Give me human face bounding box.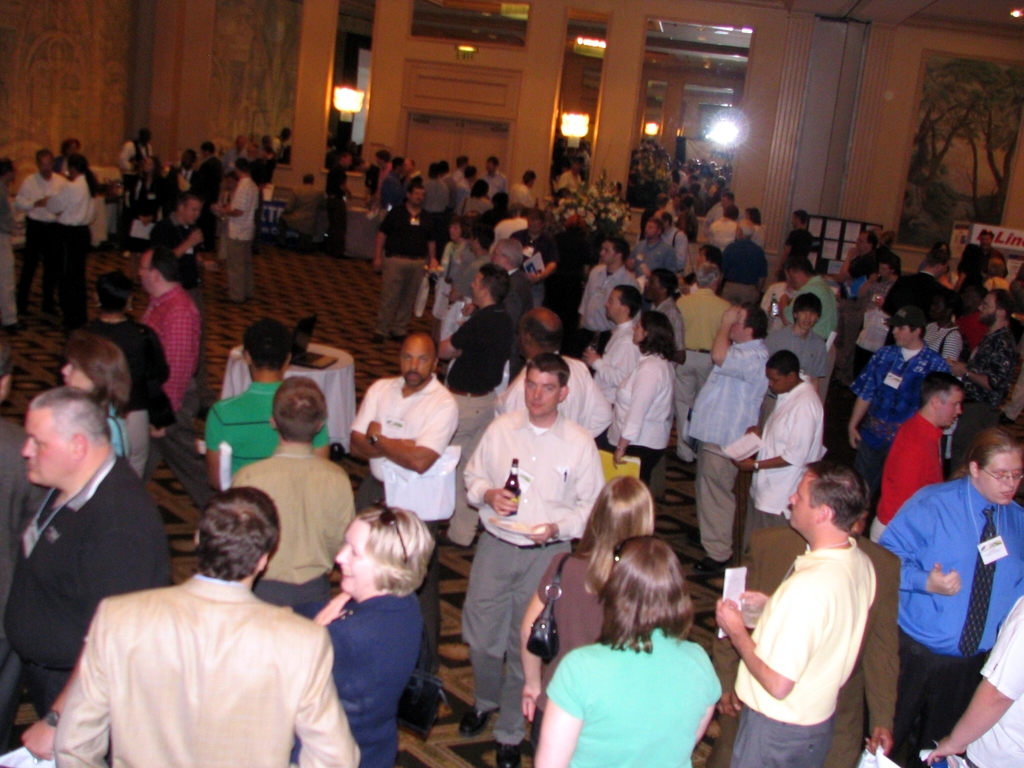
{"left": 177, "top": 195, "right": 200, "bottom": 224}.
